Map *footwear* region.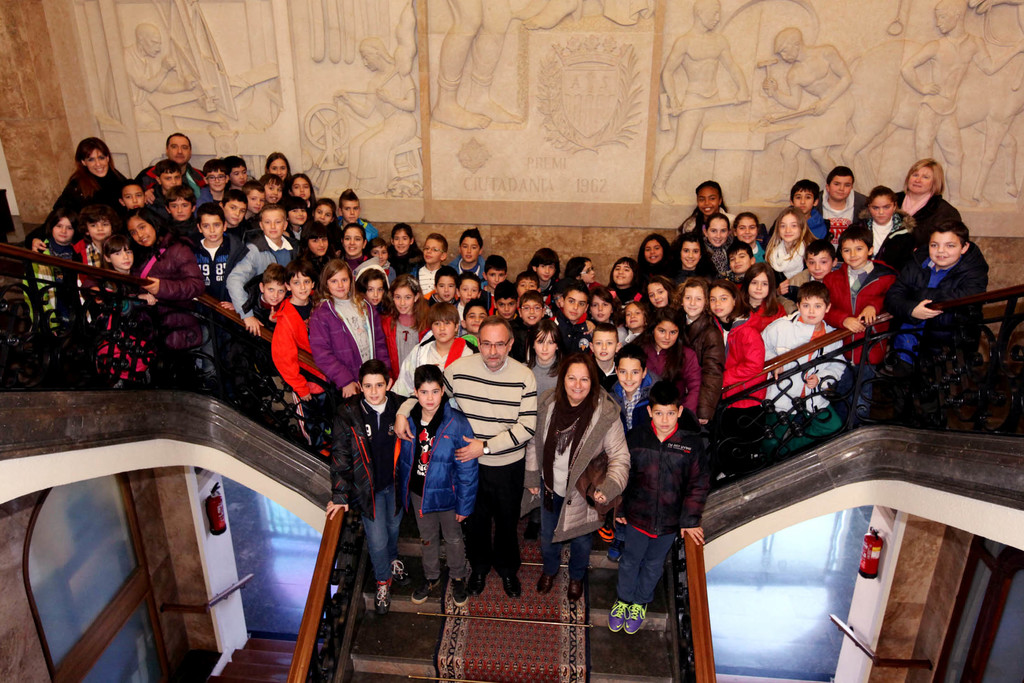
Mapped to [left=406, top=577, right=442, bottom=602].
